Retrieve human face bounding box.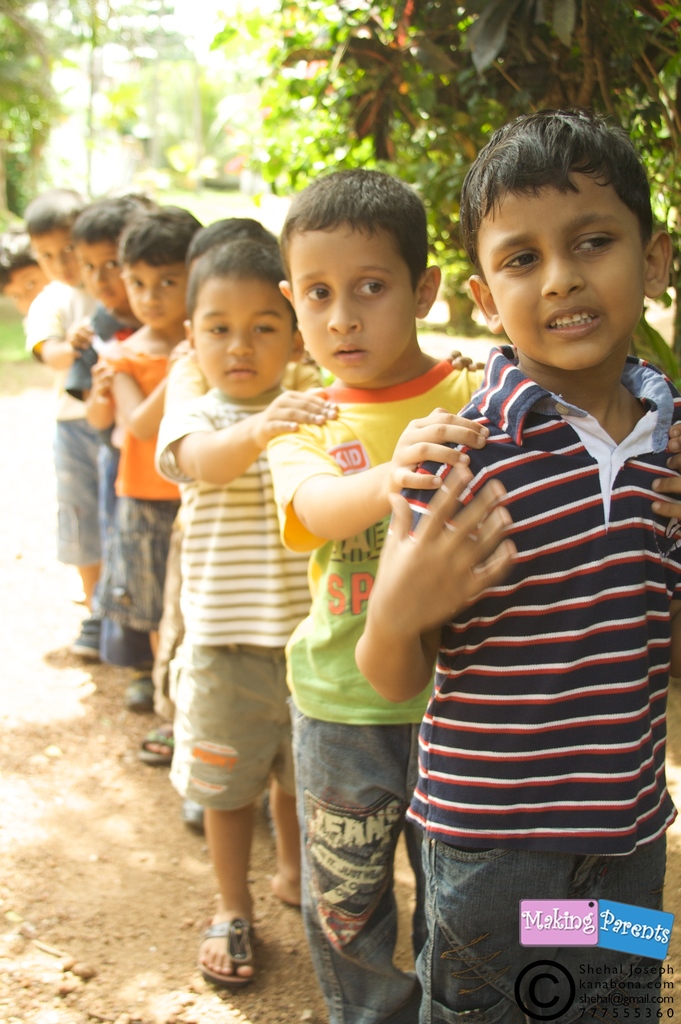
Bounding box: <region>203, 278, 298, 395</region>.
